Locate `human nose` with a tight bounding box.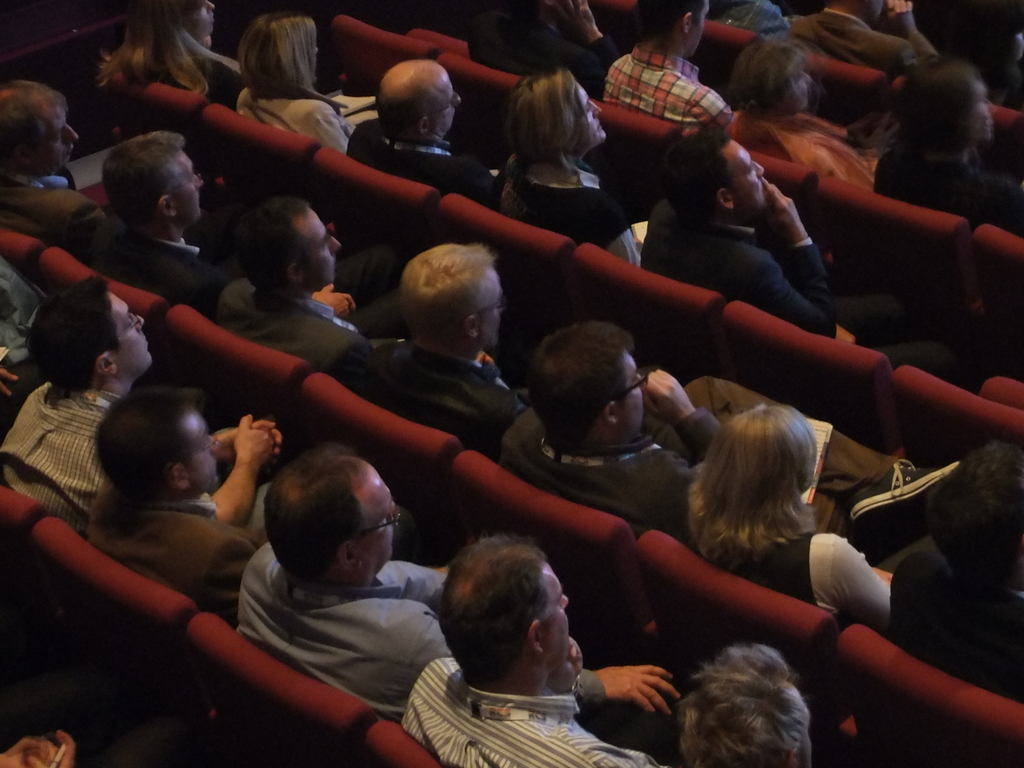
bbox=(331, 237, 341, 252).
